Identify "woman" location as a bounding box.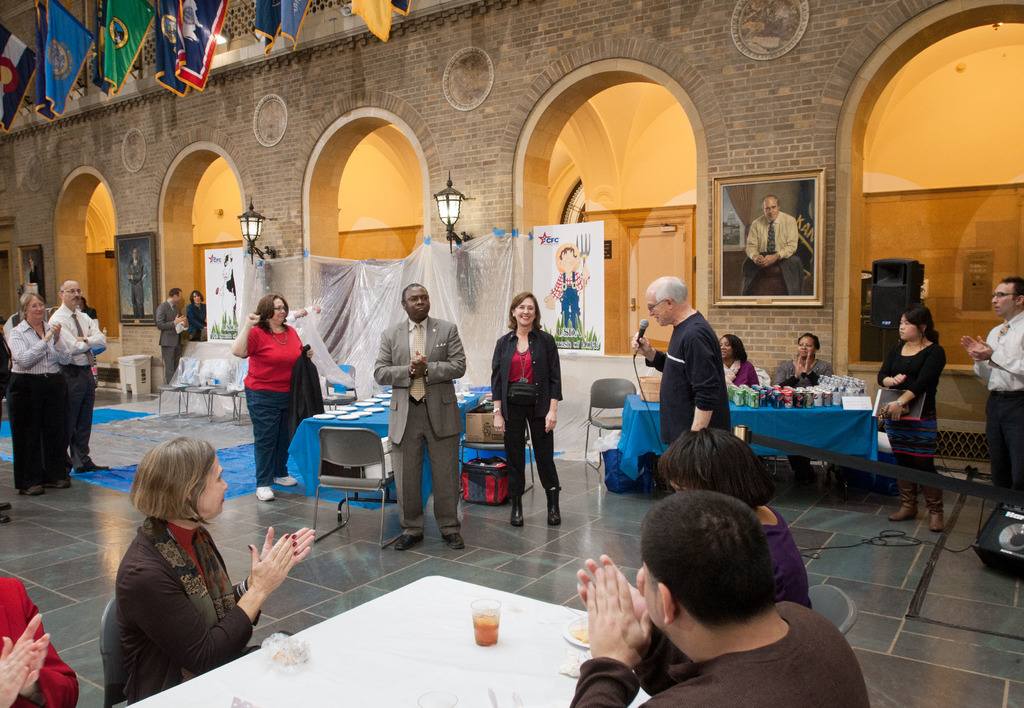
region(719, 330, 764, 396).
